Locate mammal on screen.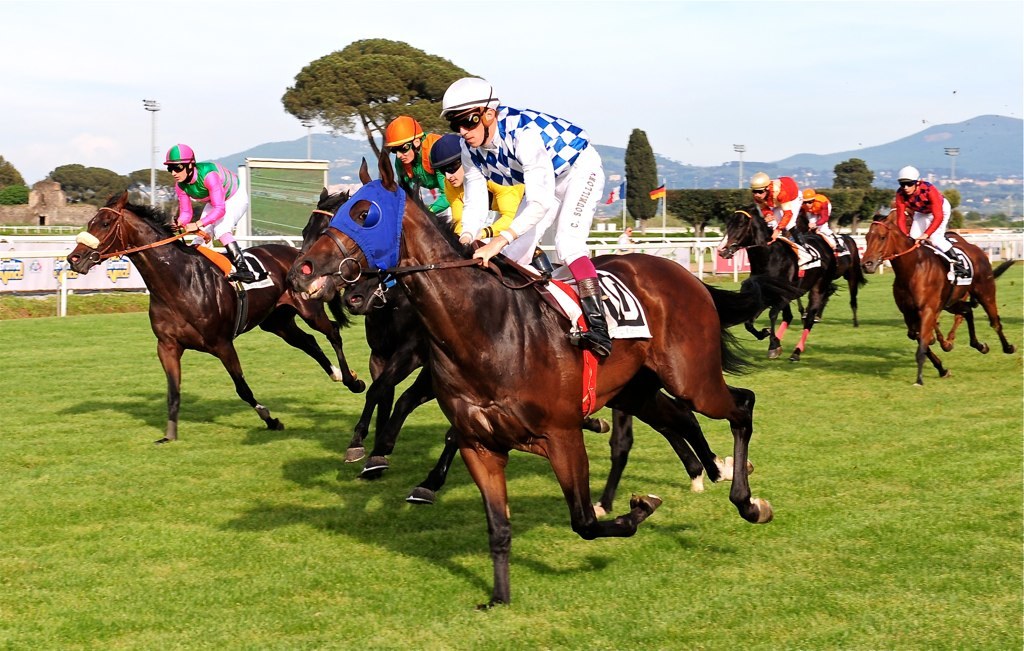
On screen at bbox=(163, 138, 252, 280).
